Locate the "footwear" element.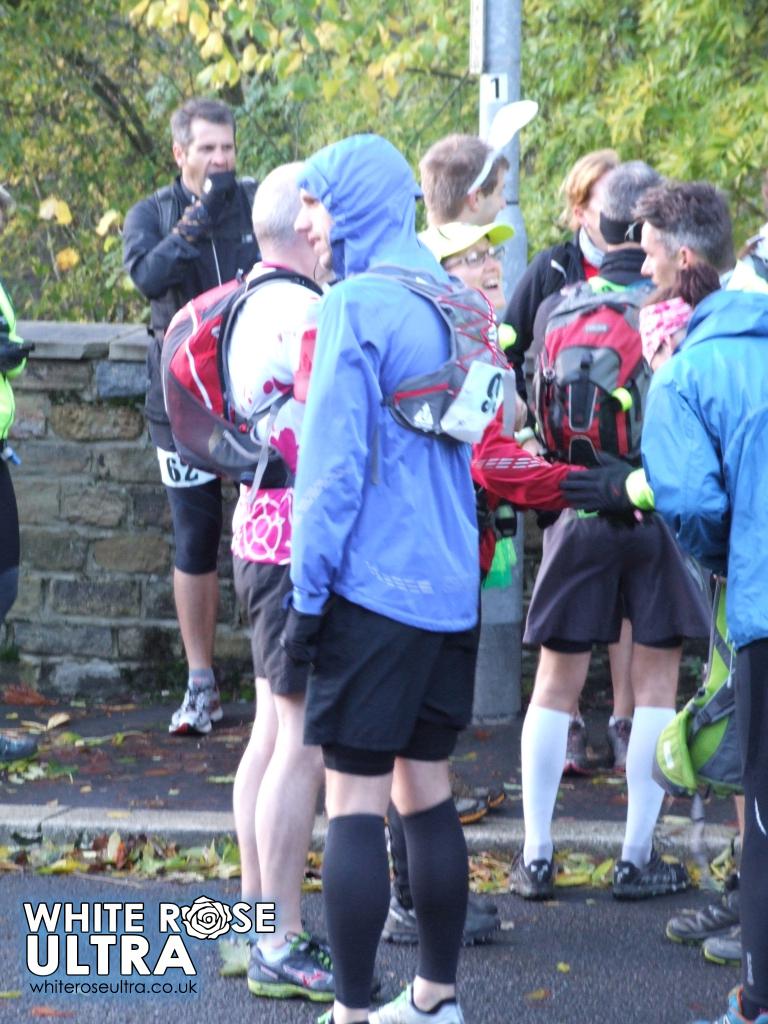
Element bbox: (left=552, top=722, right=592, bottom=778).
